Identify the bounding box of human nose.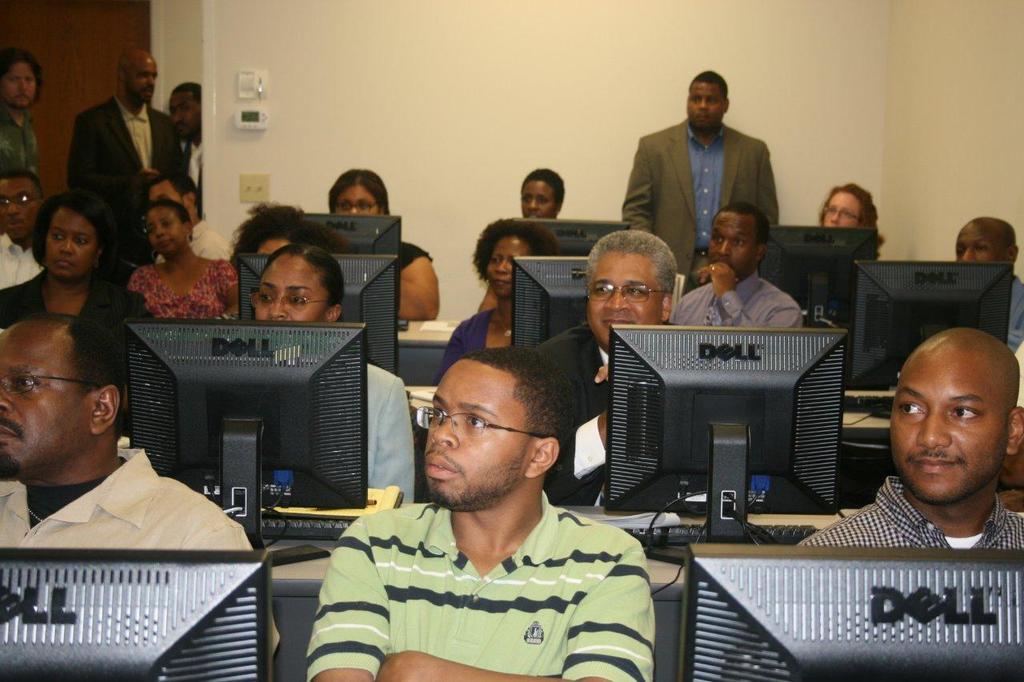
<bbox>717, 241, 730, 261</bbox>.
